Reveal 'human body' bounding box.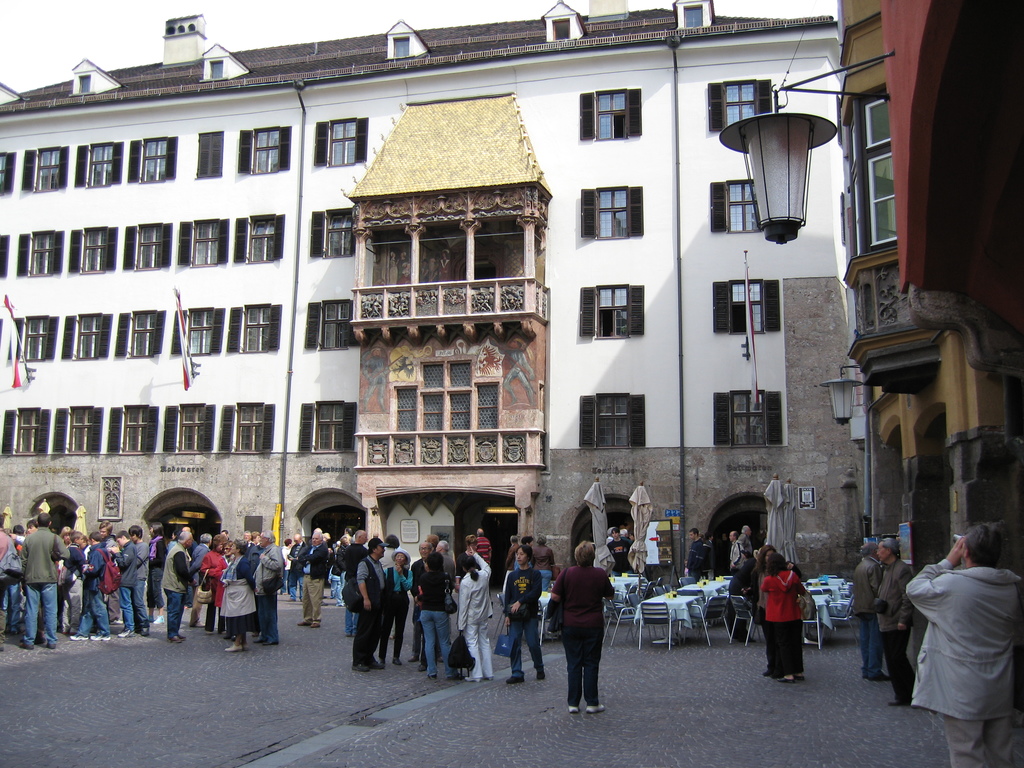
Revealed: BBox(509, 555, 543, 701).
